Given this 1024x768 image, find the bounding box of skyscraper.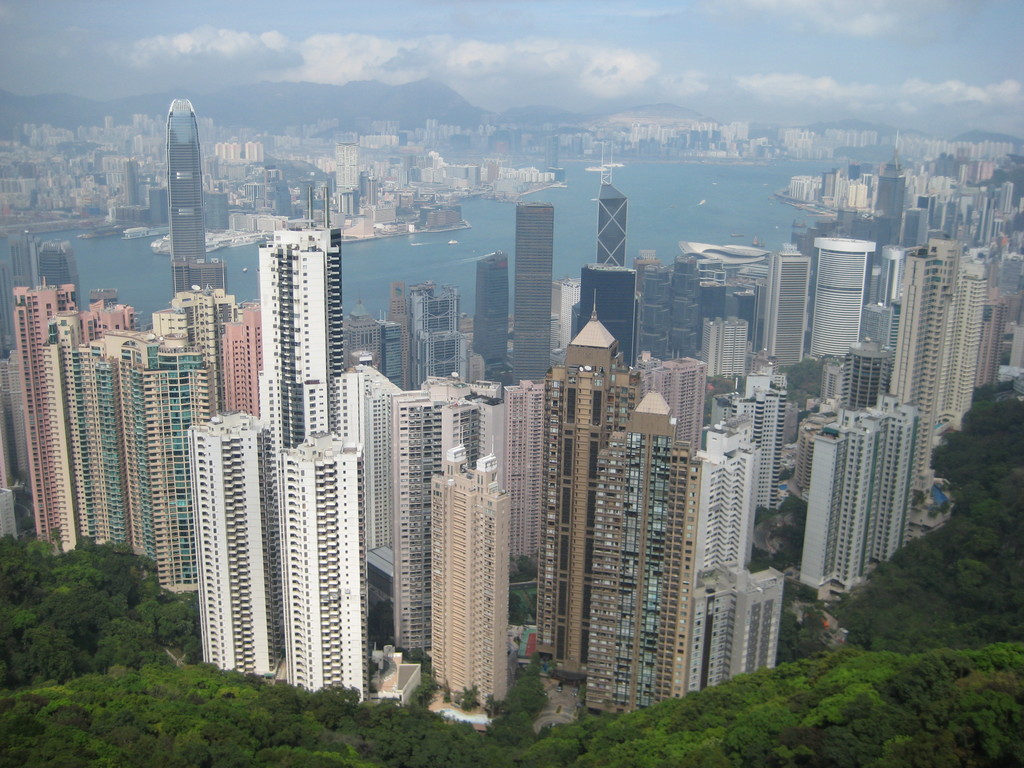
left=503, top=371, right=541, bottom=555.
